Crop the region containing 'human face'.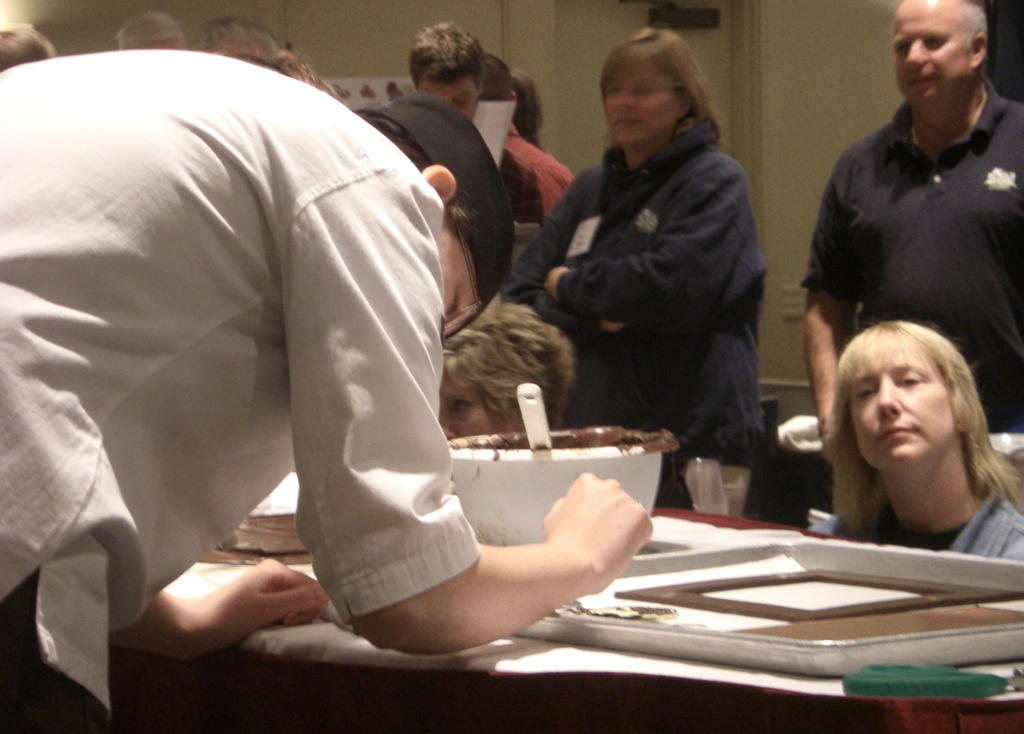
Crop region: select_region(893, 0, 972, 107).
